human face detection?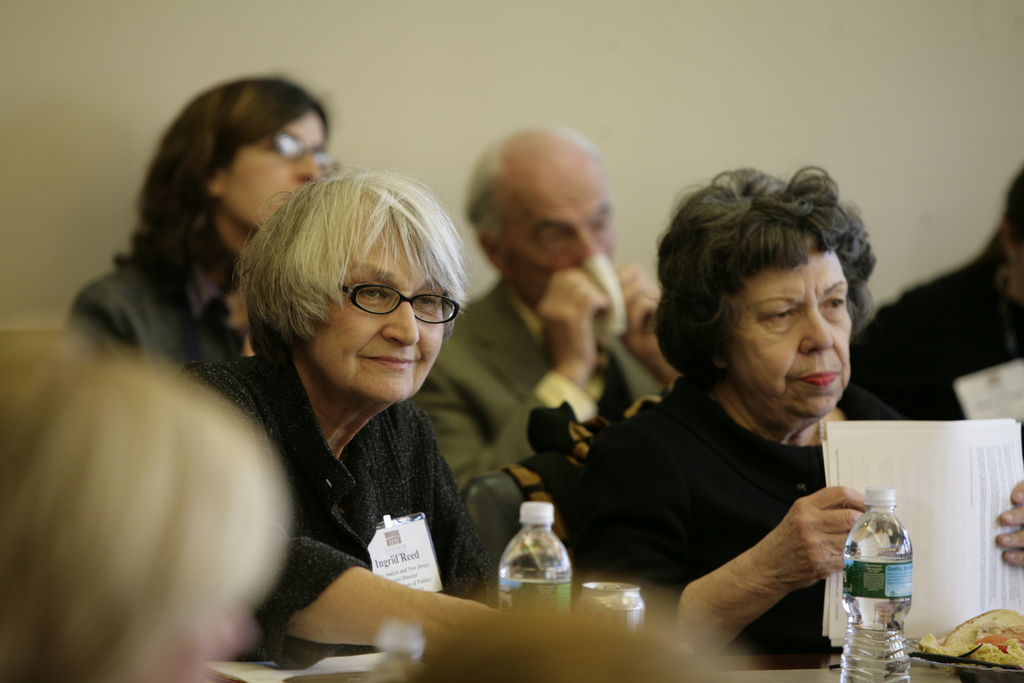
{"left": 280, "top": 222, "right": 447, "bottom": 408}
